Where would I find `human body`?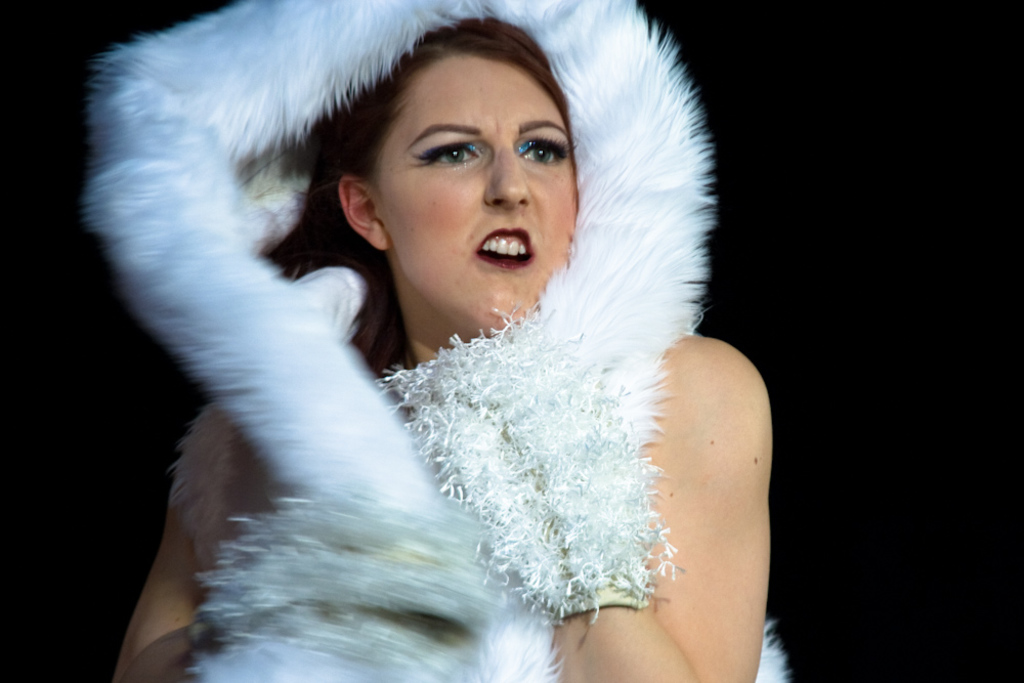
At BBox(50, 0, 716, 670).
